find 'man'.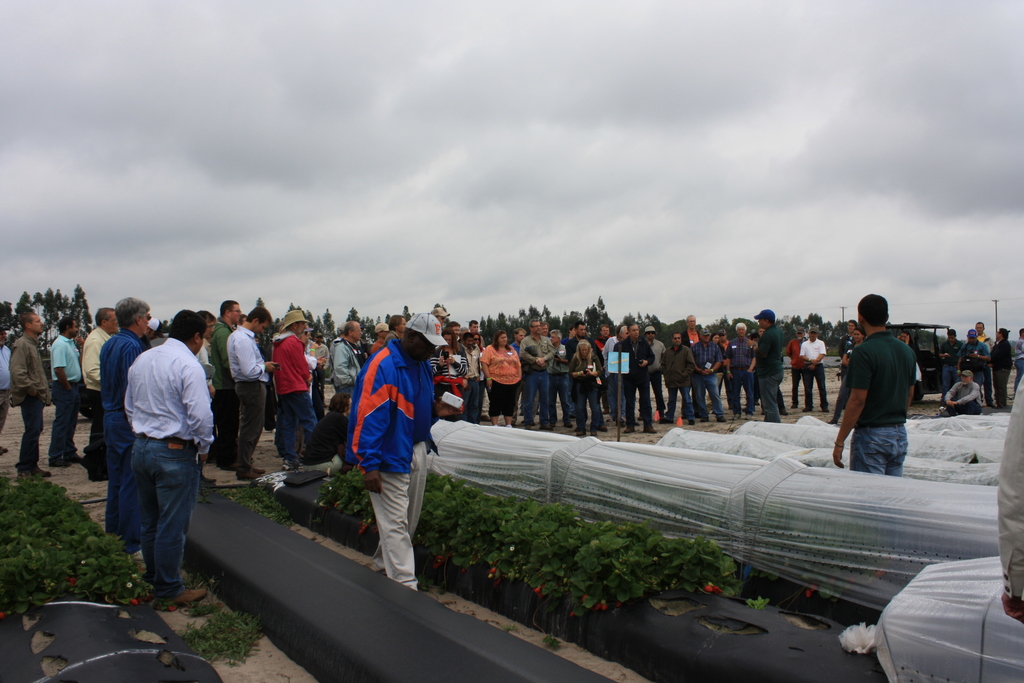
[left=235, top=315, right=248, bottom=329].
